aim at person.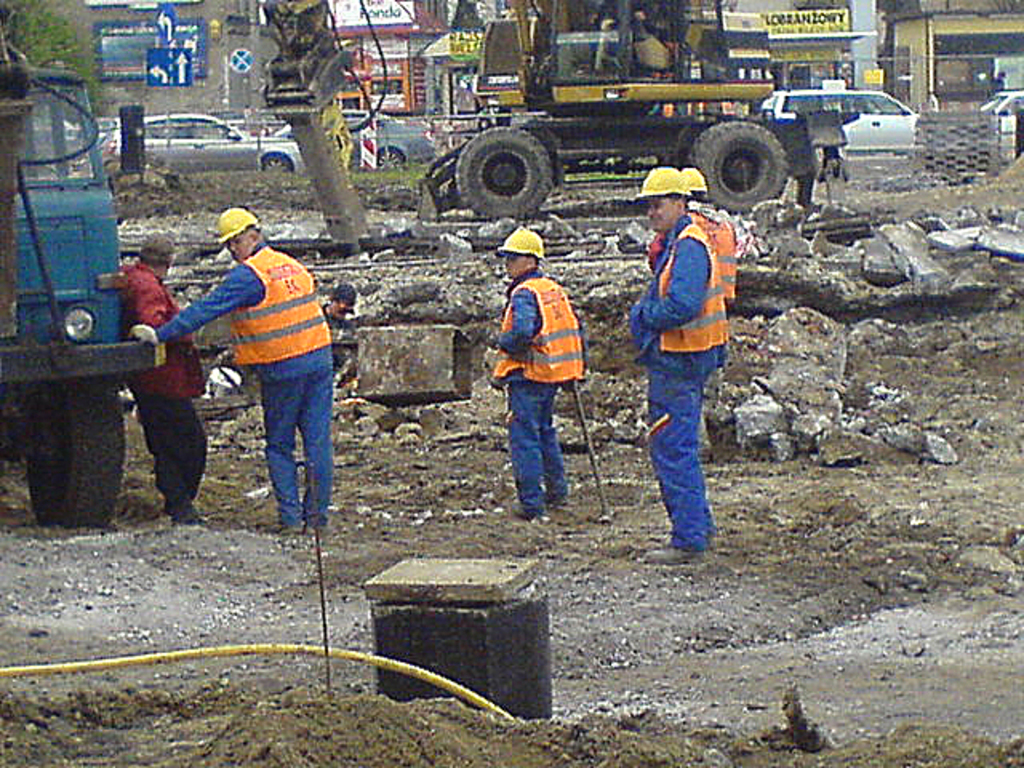
Aimed at 130 206 336 533.
